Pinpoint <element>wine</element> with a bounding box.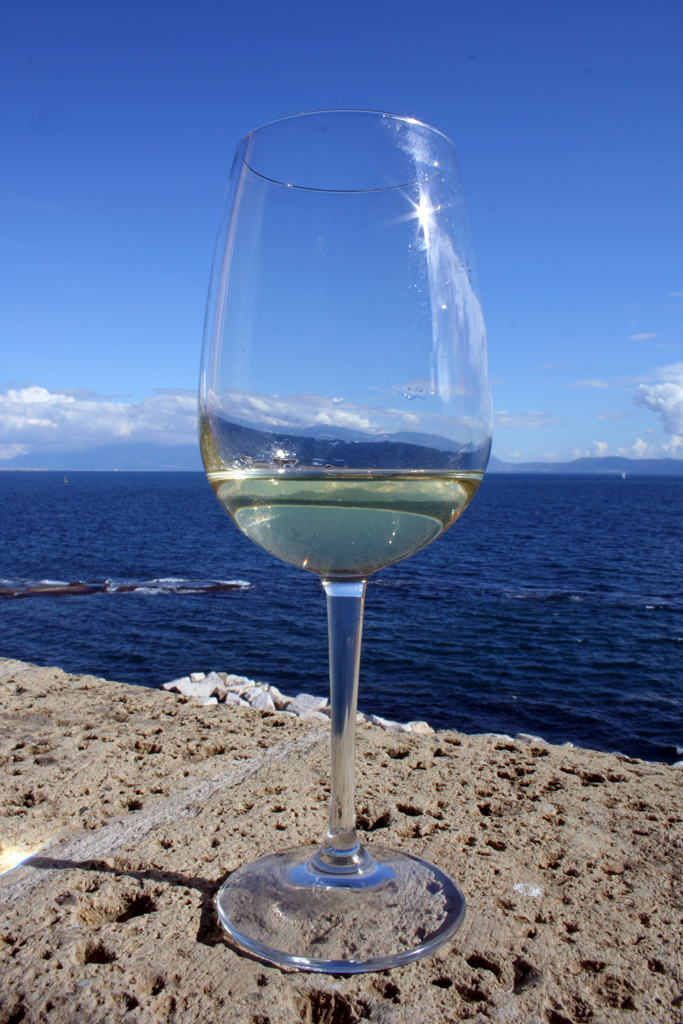
box=[208, 469, 483, 575].
